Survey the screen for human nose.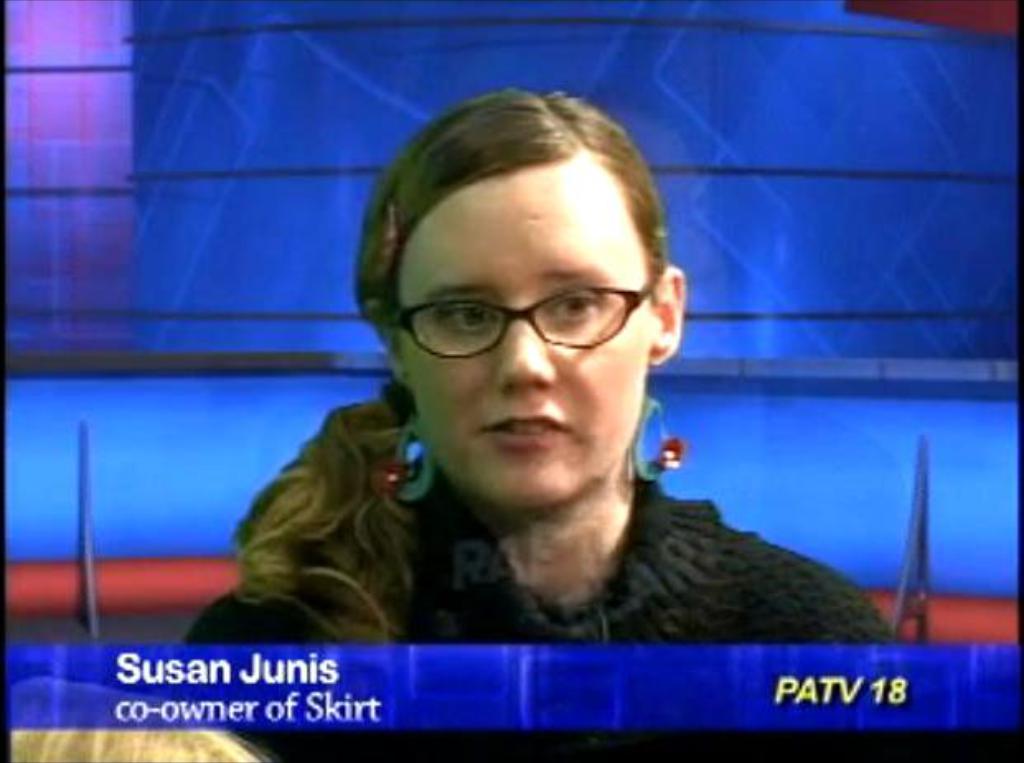
Survey found: bbox=(485, 325, 574, 394).
